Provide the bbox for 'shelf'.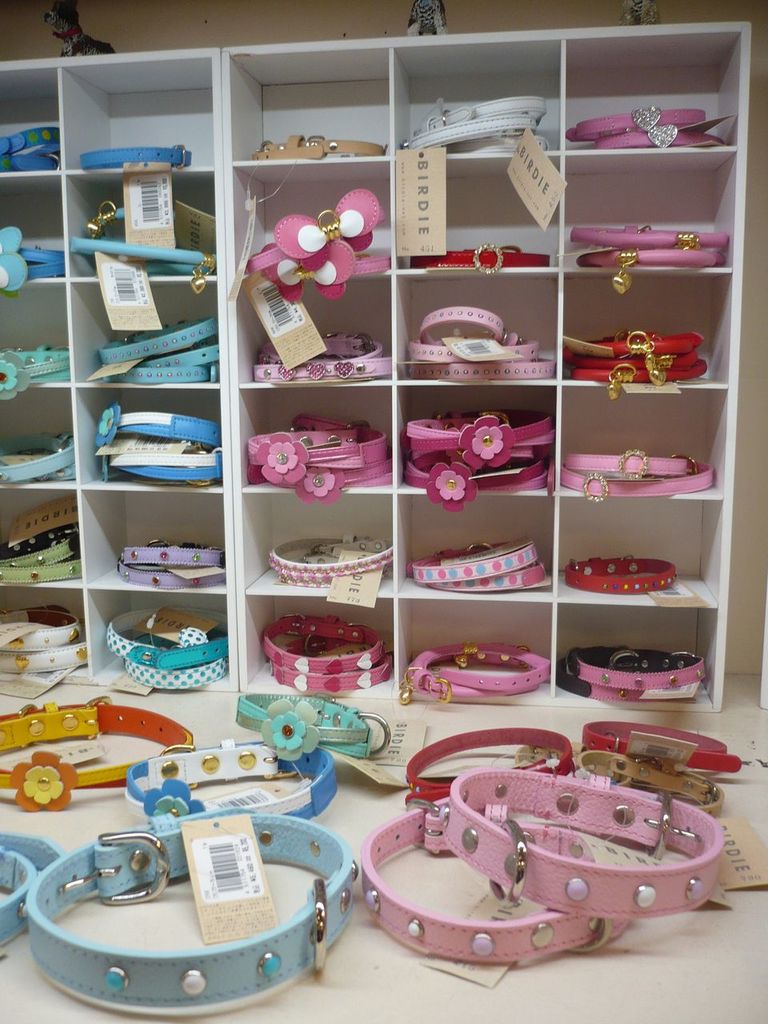
(x1=4, y1=41, x2=767, y2=841).
